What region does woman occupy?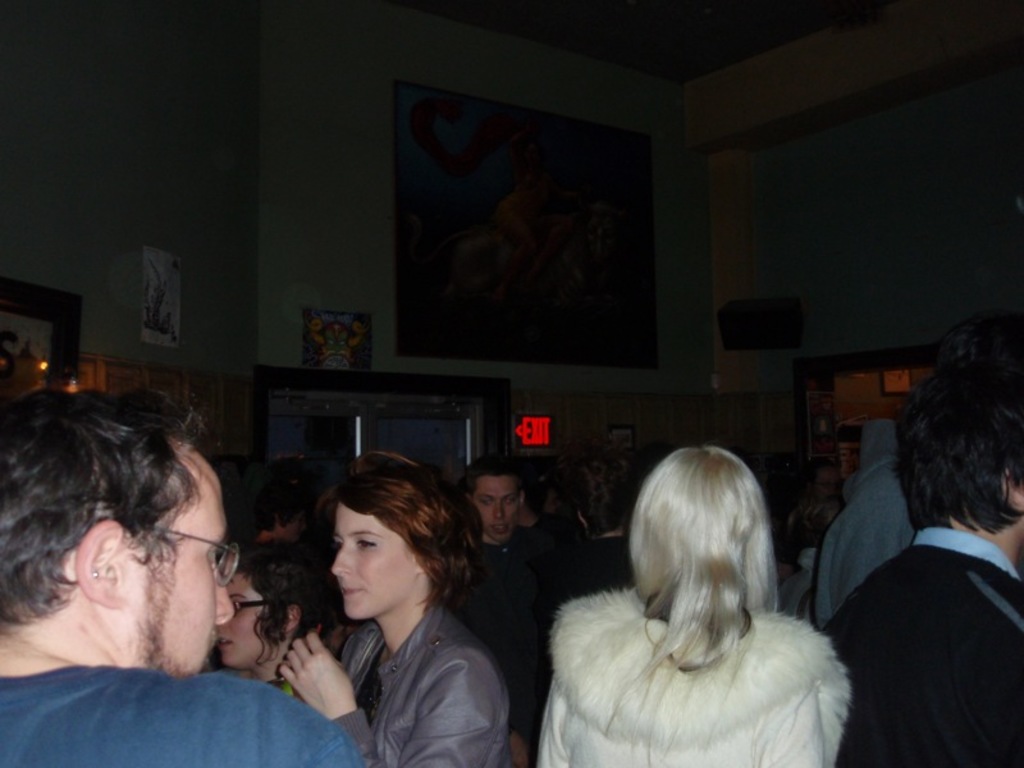
278/440/516/767.
